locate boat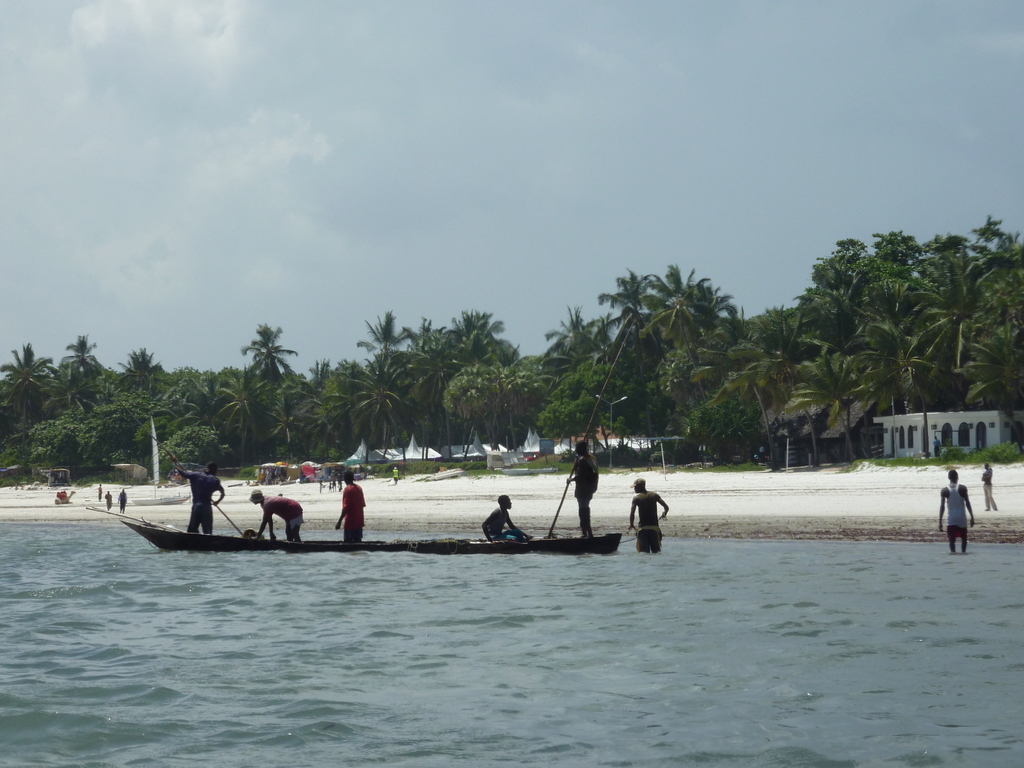
[125,516,624,554]
